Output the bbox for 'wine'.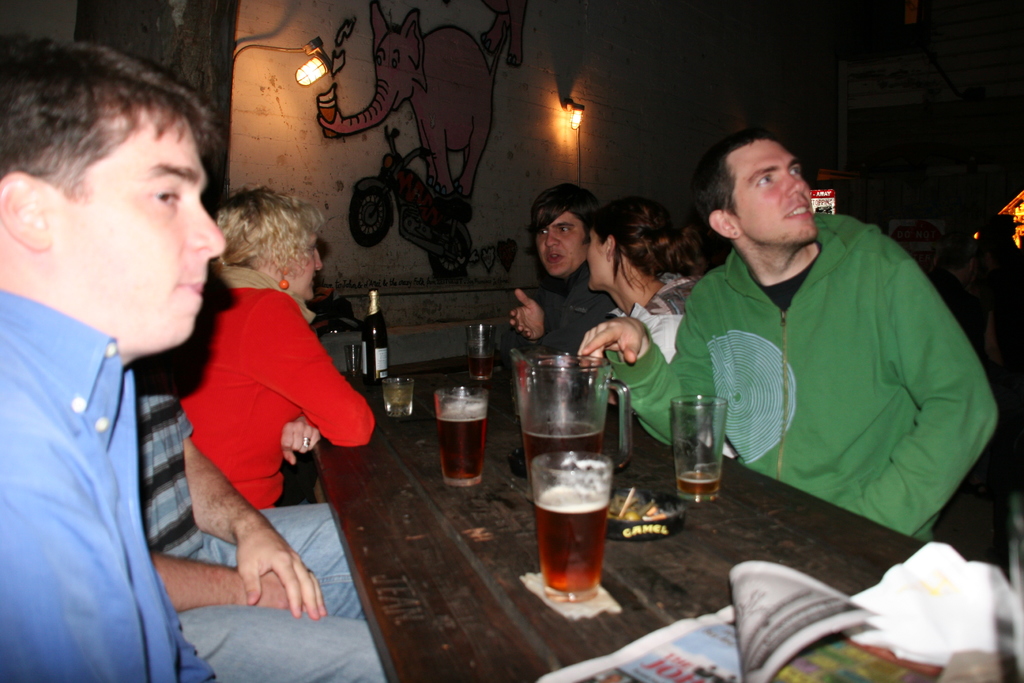
rect(530, 483, 614, 597).
